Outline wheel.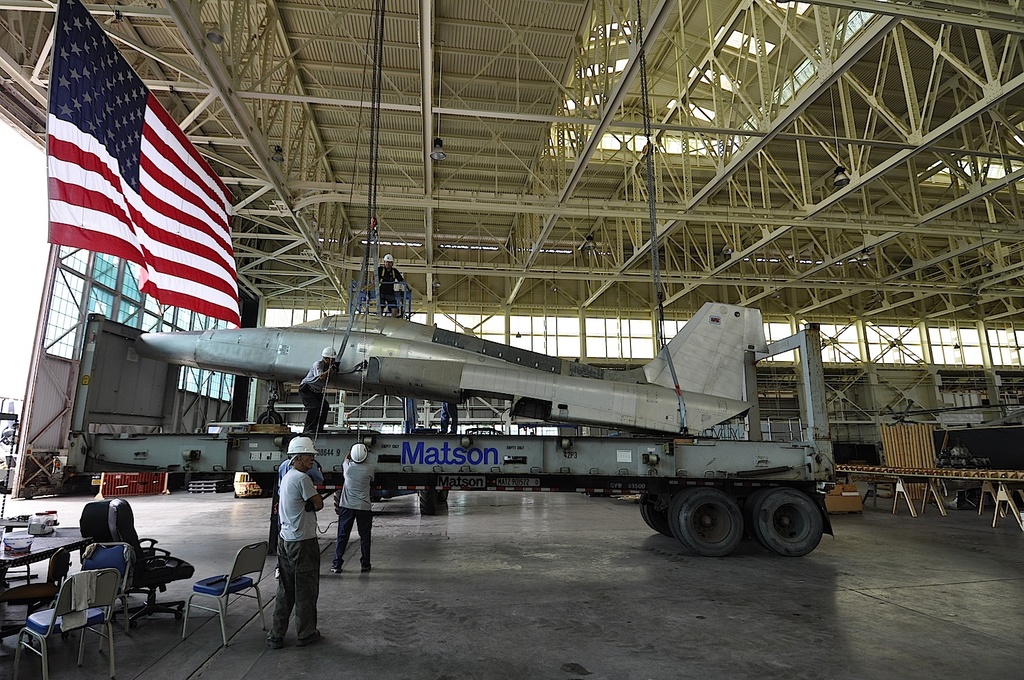
Outline: (333,489,342,516).
